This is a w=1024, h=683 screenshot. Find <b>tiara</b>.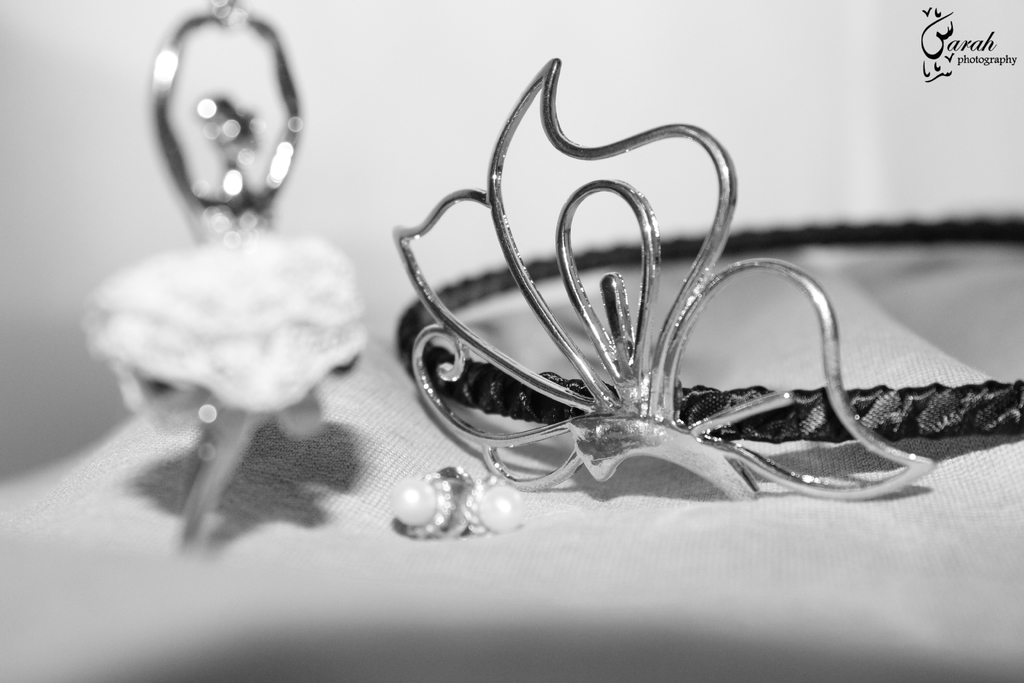
Bounding box: pyautogui.locateOnScreen(392, 55, 1023, 502).
